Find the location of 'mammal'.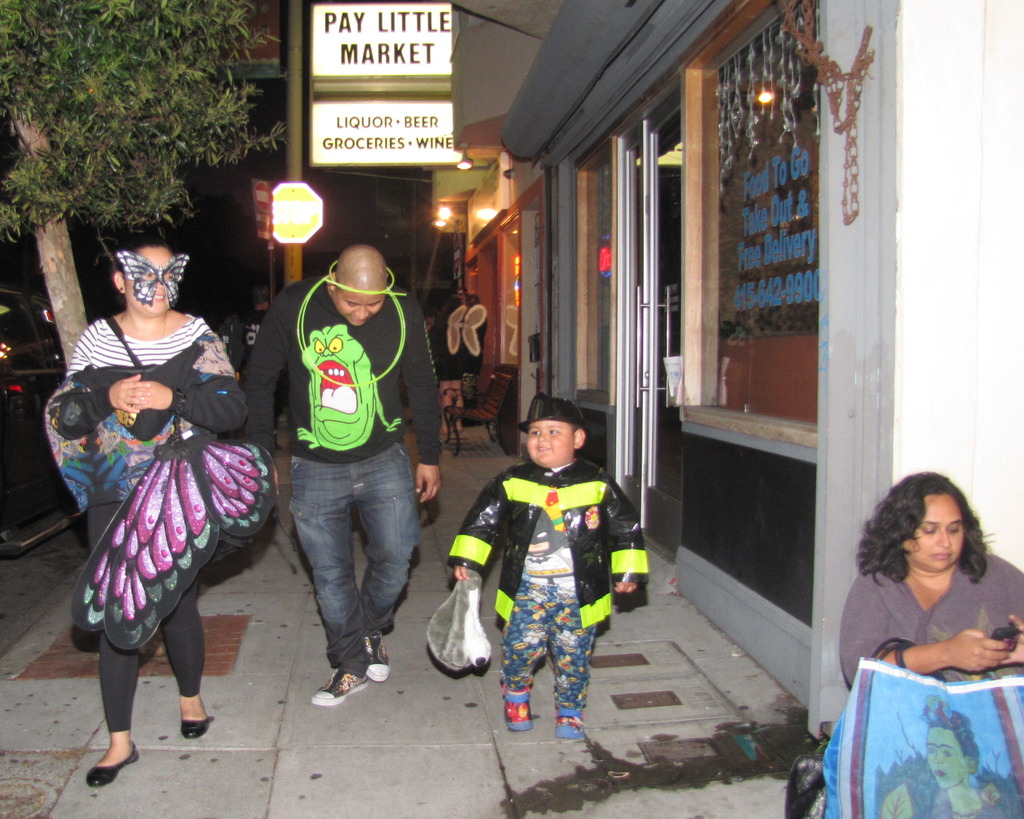
Location: <box>262,252,427,682</box>.
